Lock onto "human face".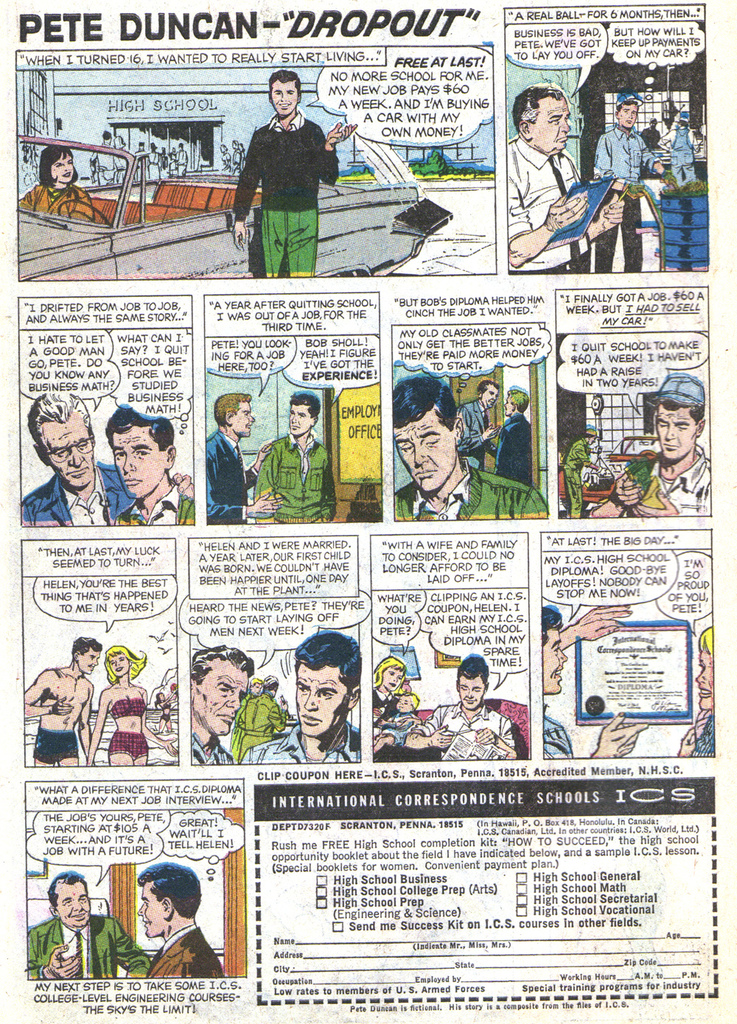
Locked: locate(47, 152, 74, 186).
